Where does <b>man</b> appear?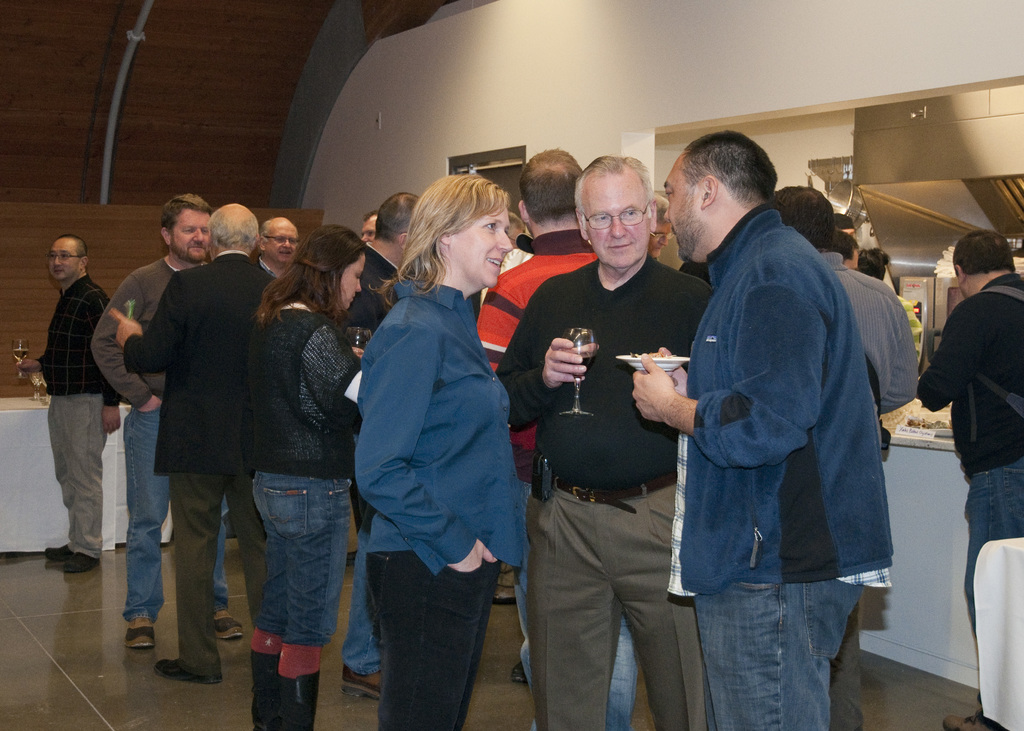
Appears at (left=252, top=214, right=309, bottom=286).
